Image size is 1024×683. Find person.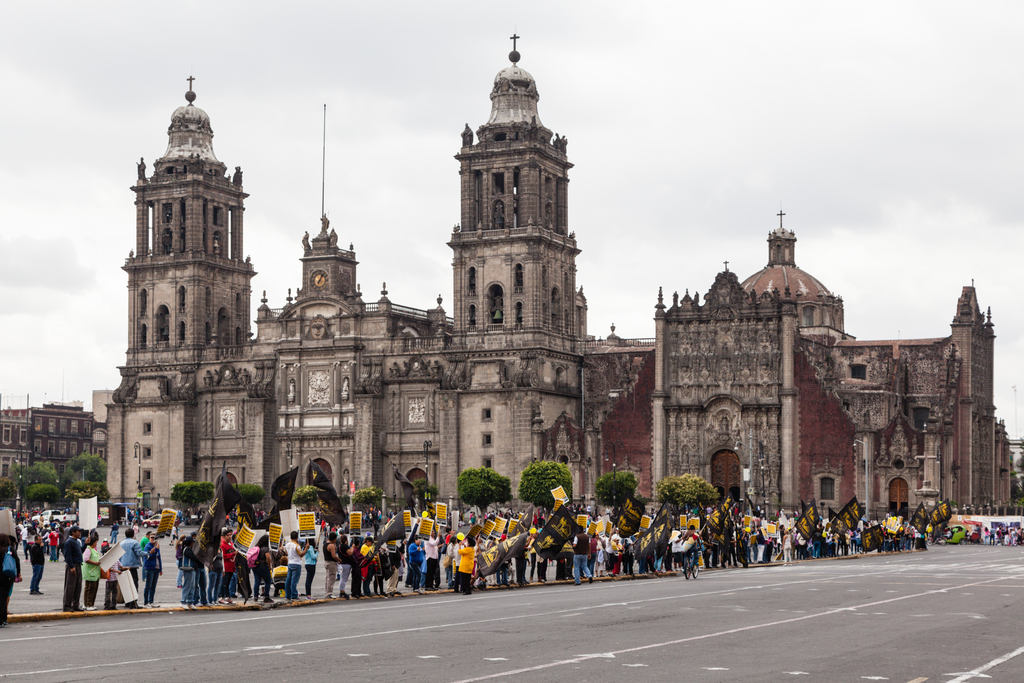
408:534:424:594.
